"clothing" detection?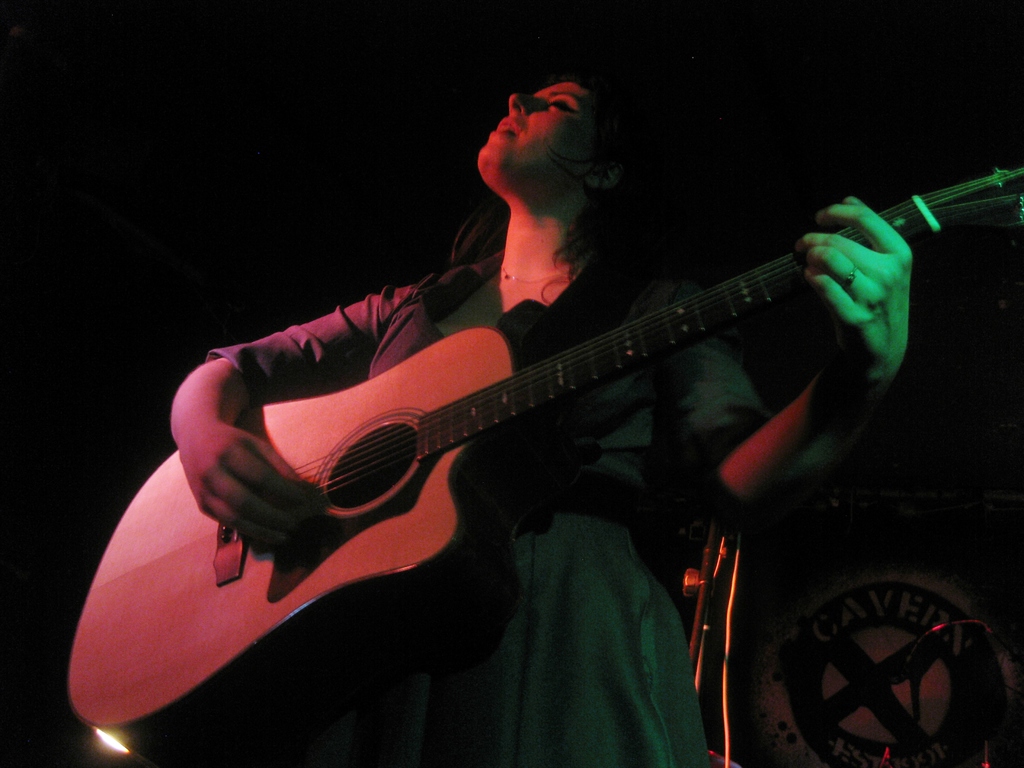
205,249,779,767
